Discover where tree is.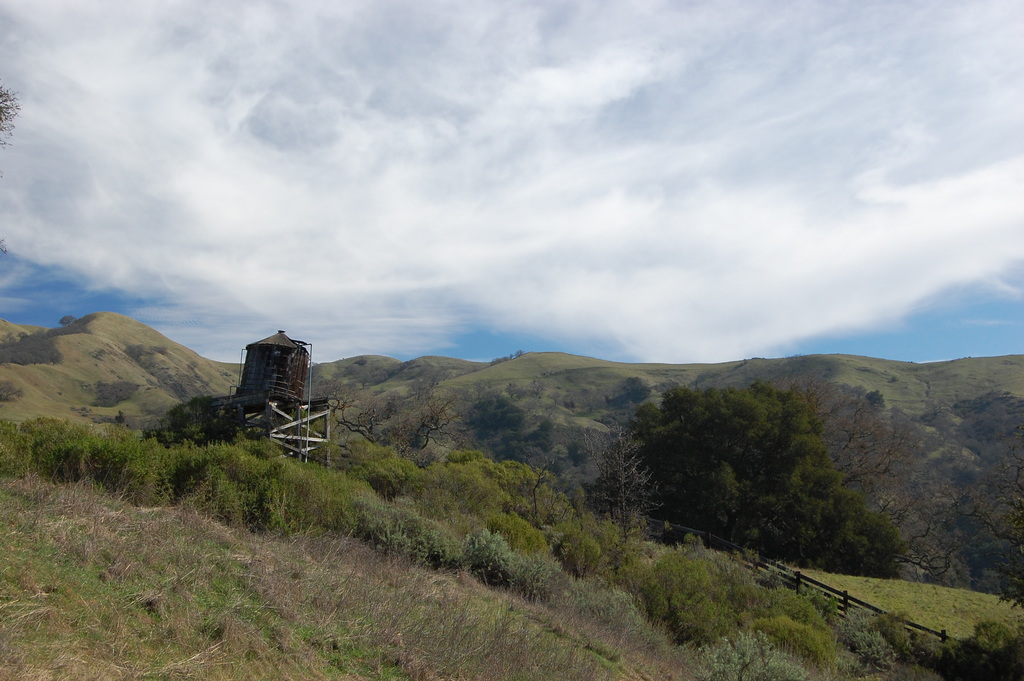
Discovered at x1=0, y1=78, x2=26, y2=159.
